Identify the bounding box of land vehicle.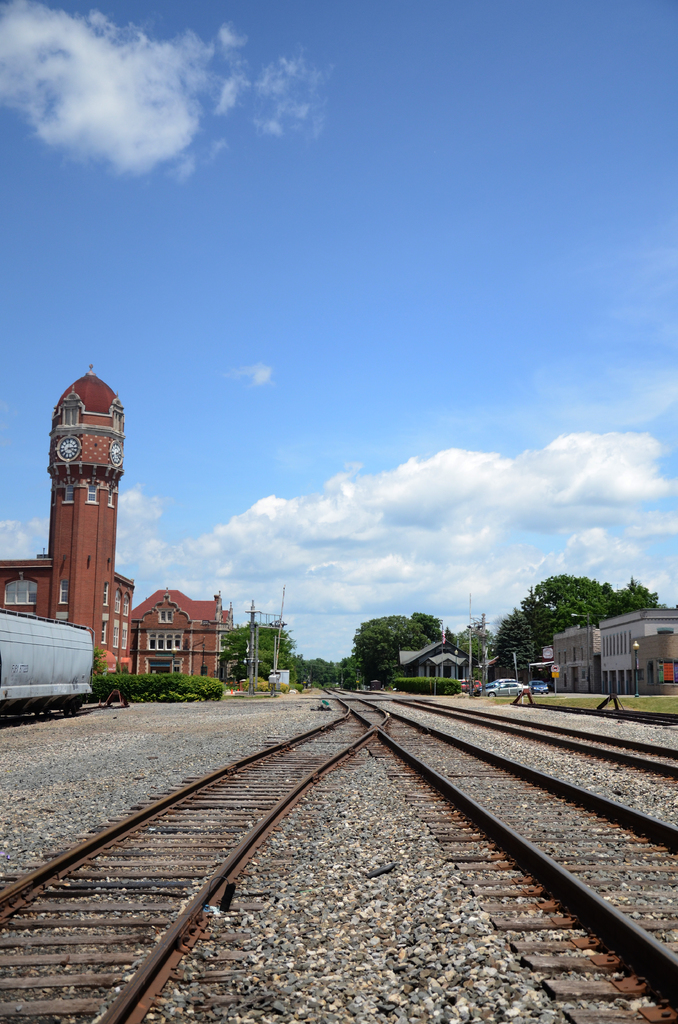
bbox(4, 603, 97, 717).
